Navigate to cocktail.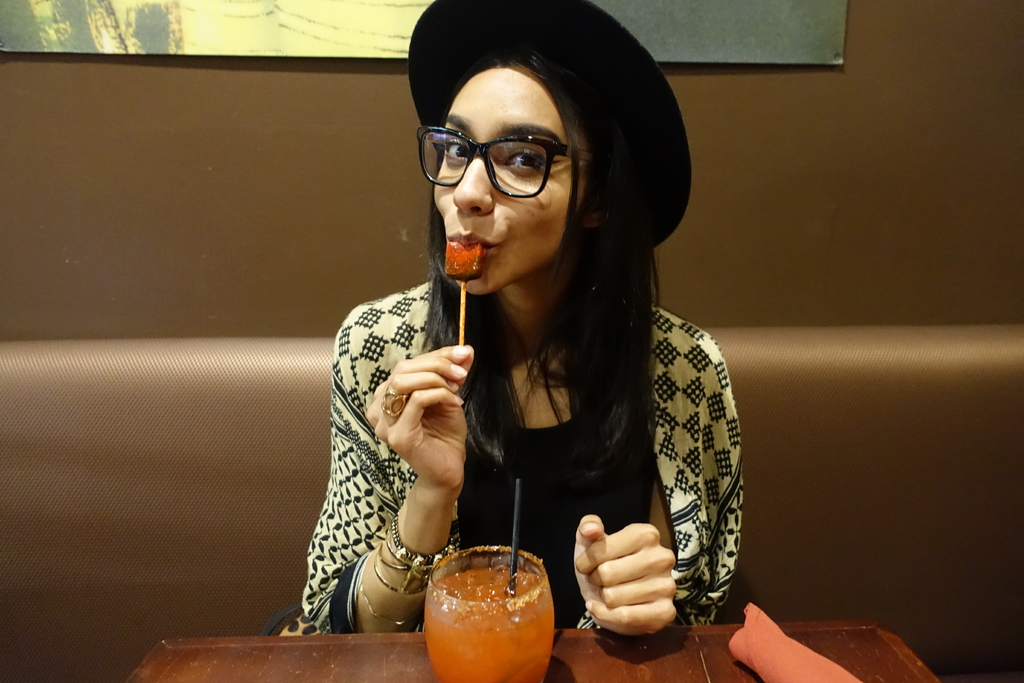
Navigation target: (424,478,557,682).
